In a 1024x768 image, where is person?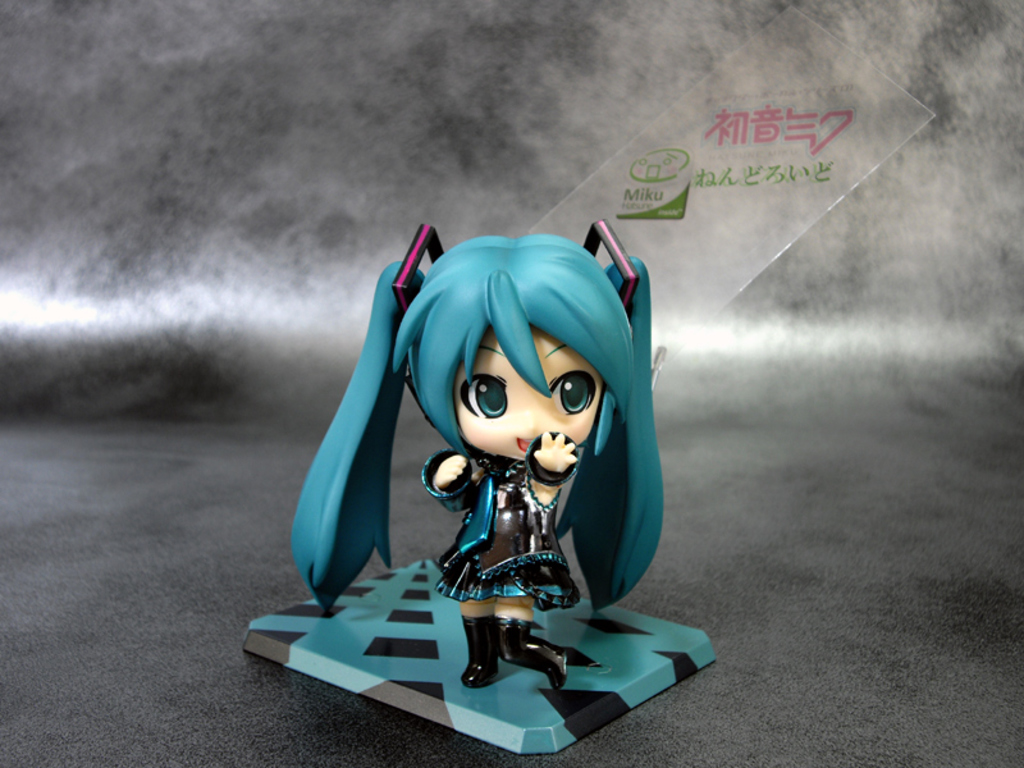
locate(316, 187, 682, 699).
